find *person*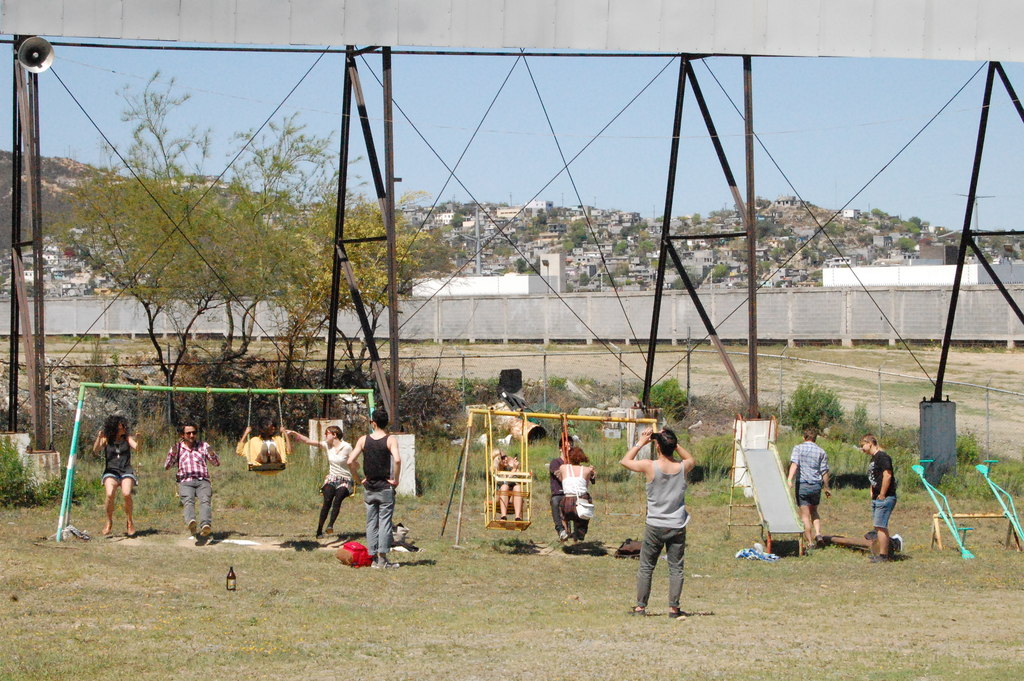
x1=164, y1=425, x2=220, y2=534
